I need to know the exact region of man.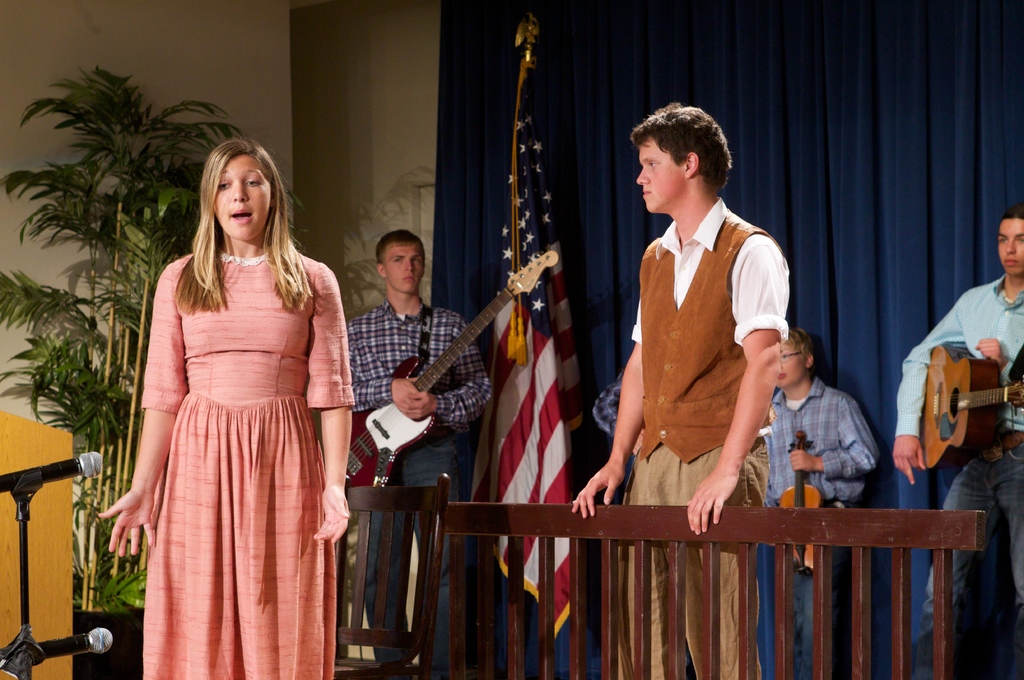
Region: x1=590 y1=368 x2=647 y2=450.
